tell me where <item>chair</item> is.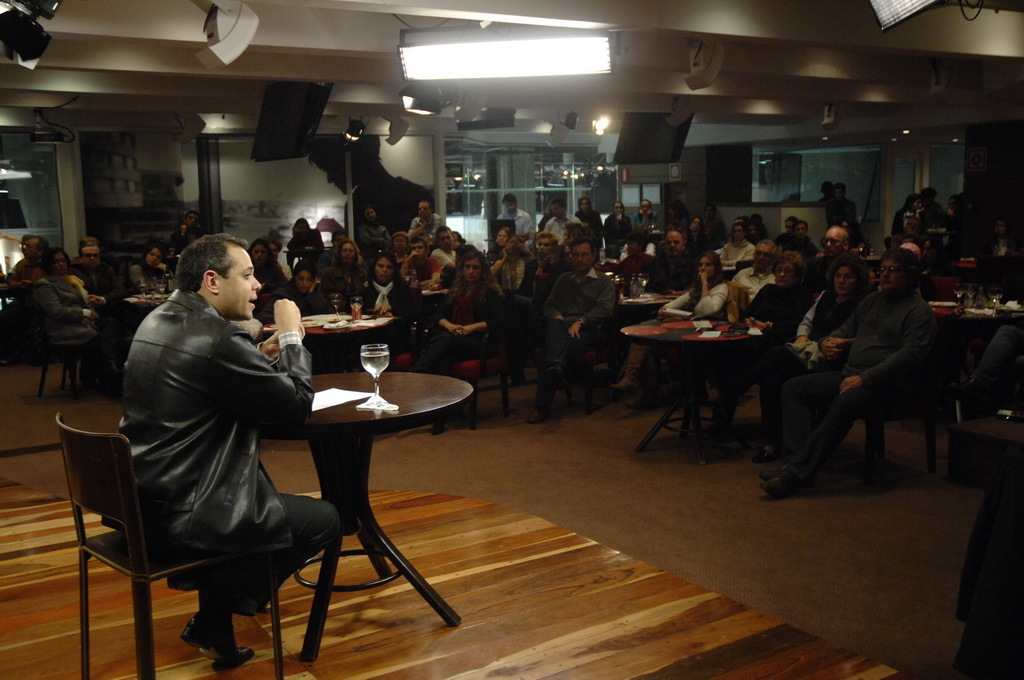
<item>chair</item> is at Rect(838, 343, 944, 489).
